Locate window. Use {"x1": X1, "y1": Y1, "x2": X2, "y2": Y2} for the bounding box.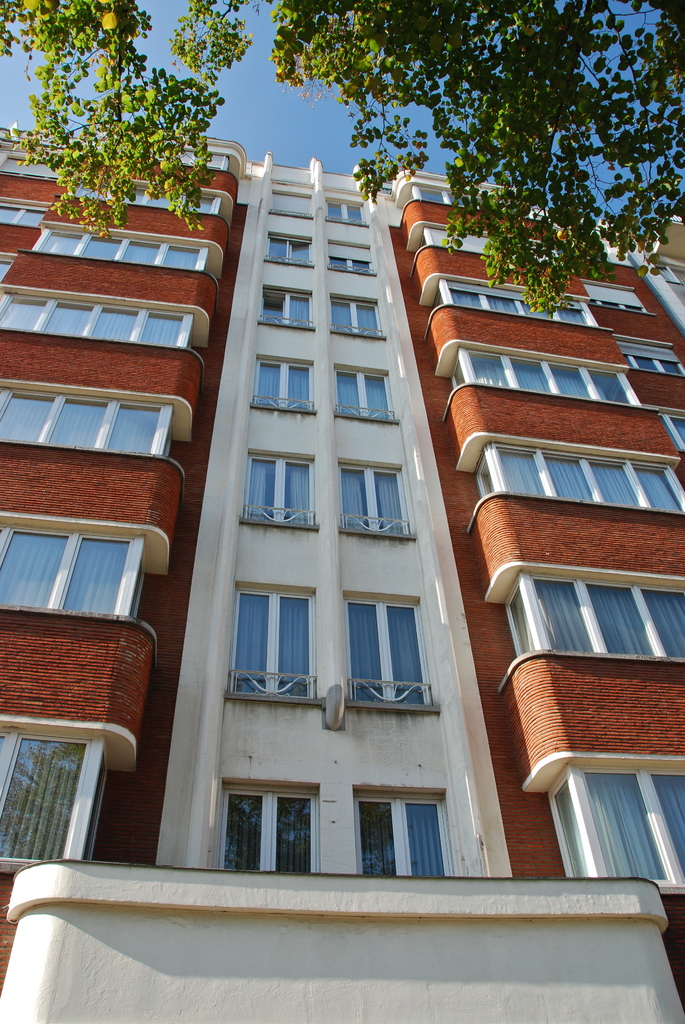
{"x1": 1, "y1": 199, "x2": 51, "y2": 227}.
